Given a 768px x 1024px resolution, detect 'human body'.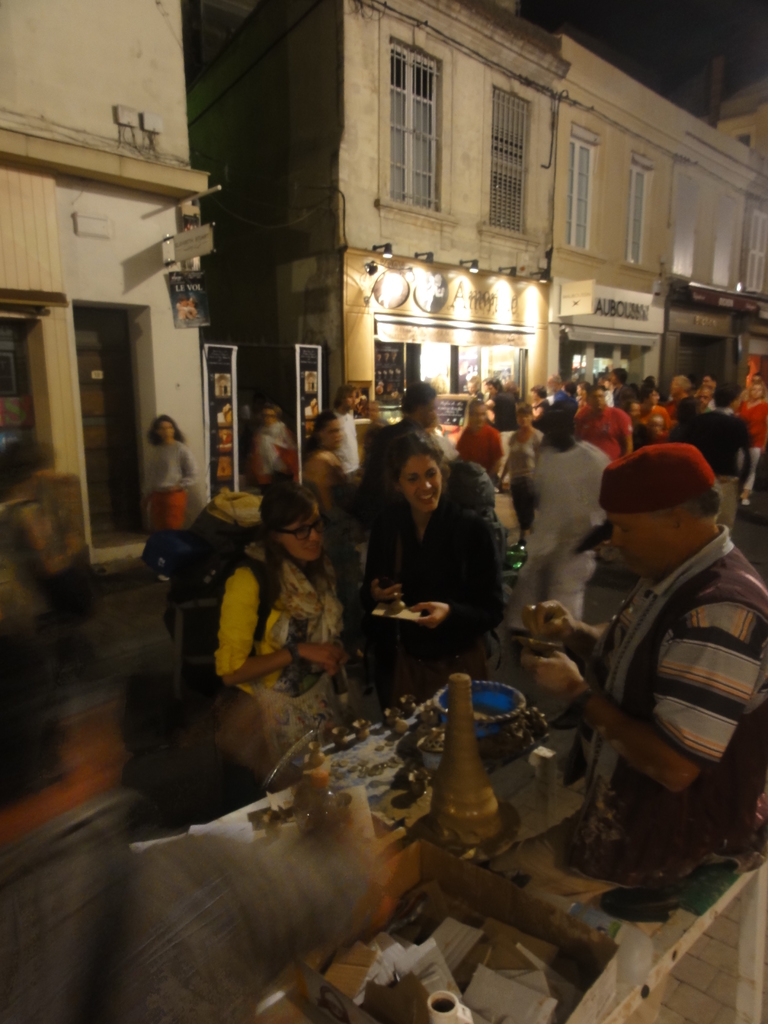
(141, 431, 195, 585).
